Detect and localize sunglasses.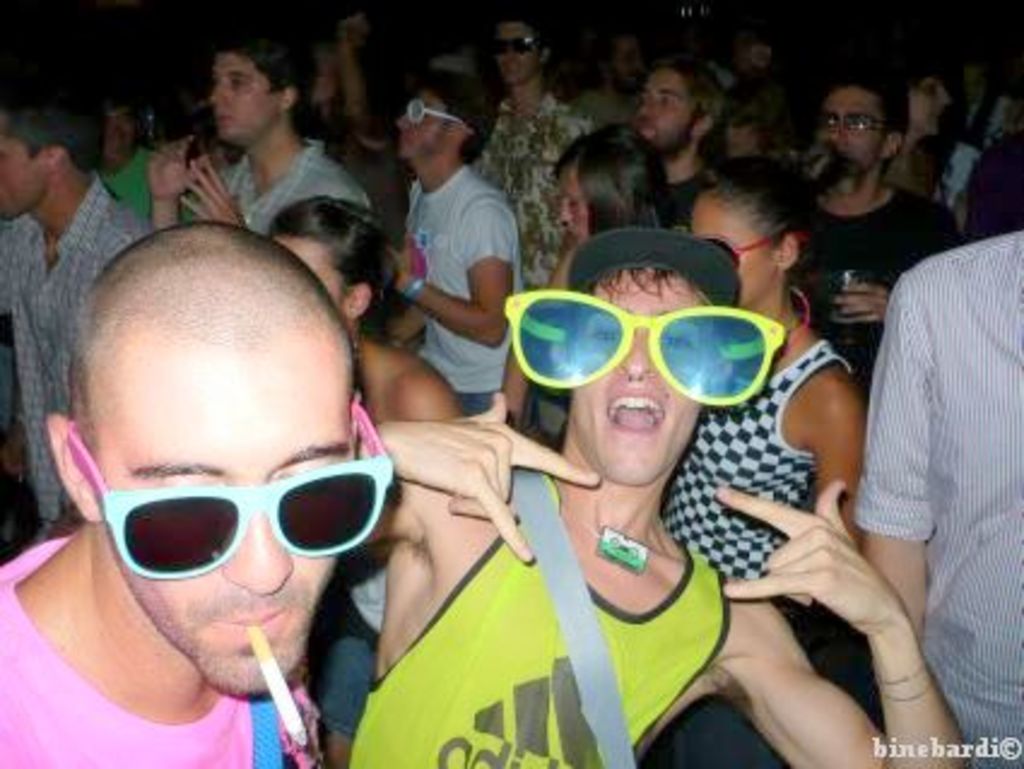
Localized at x1=496, y1=36, x2=545, y2=48.
